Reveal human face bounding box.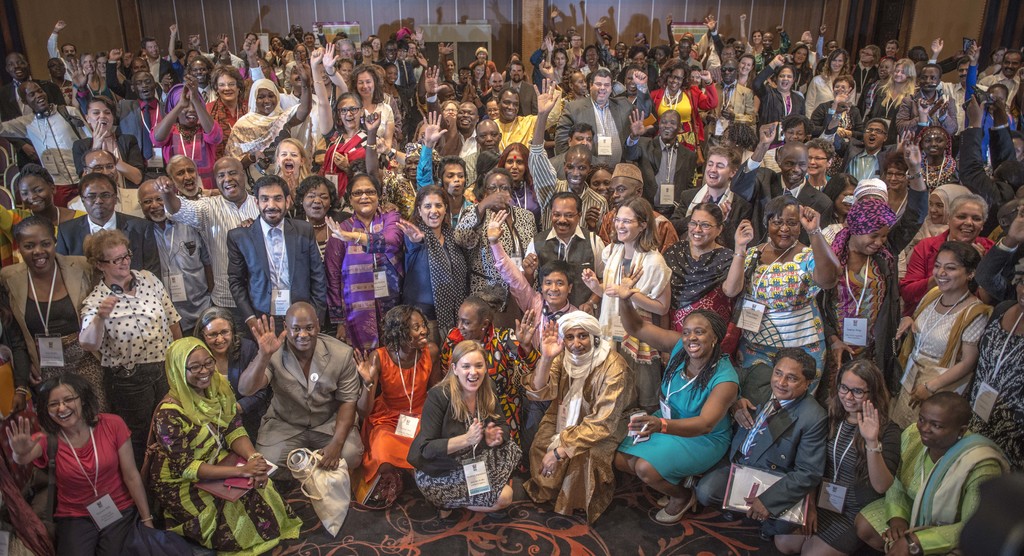
Revealed: box=[455, 306, 477, 337].
